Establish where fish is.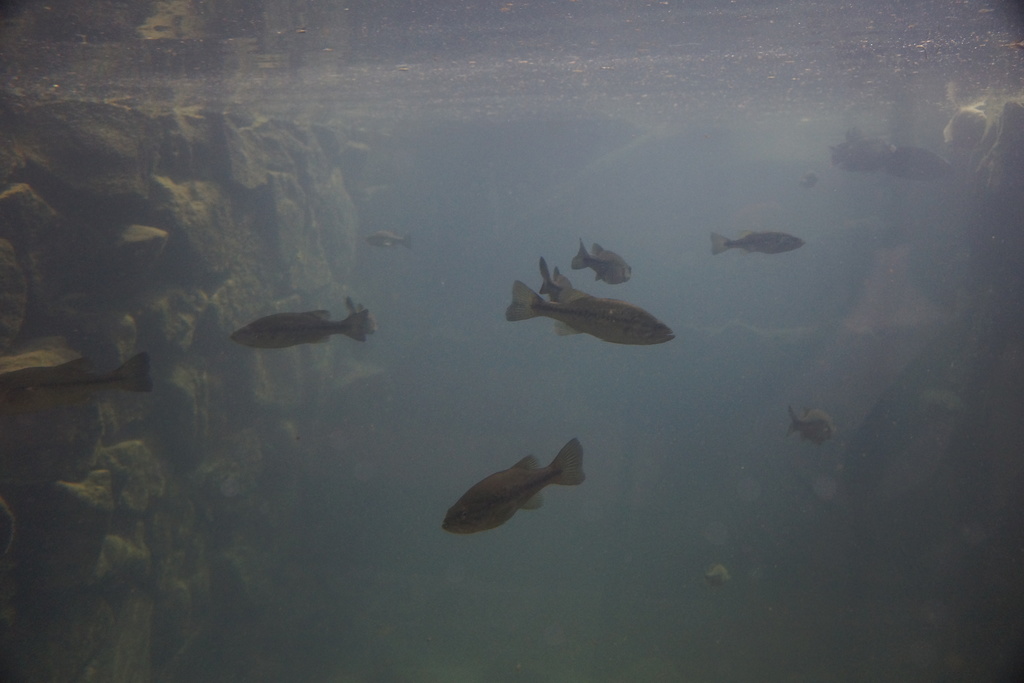
Established at x1=509, y1=248, x2=680, y2=356.
